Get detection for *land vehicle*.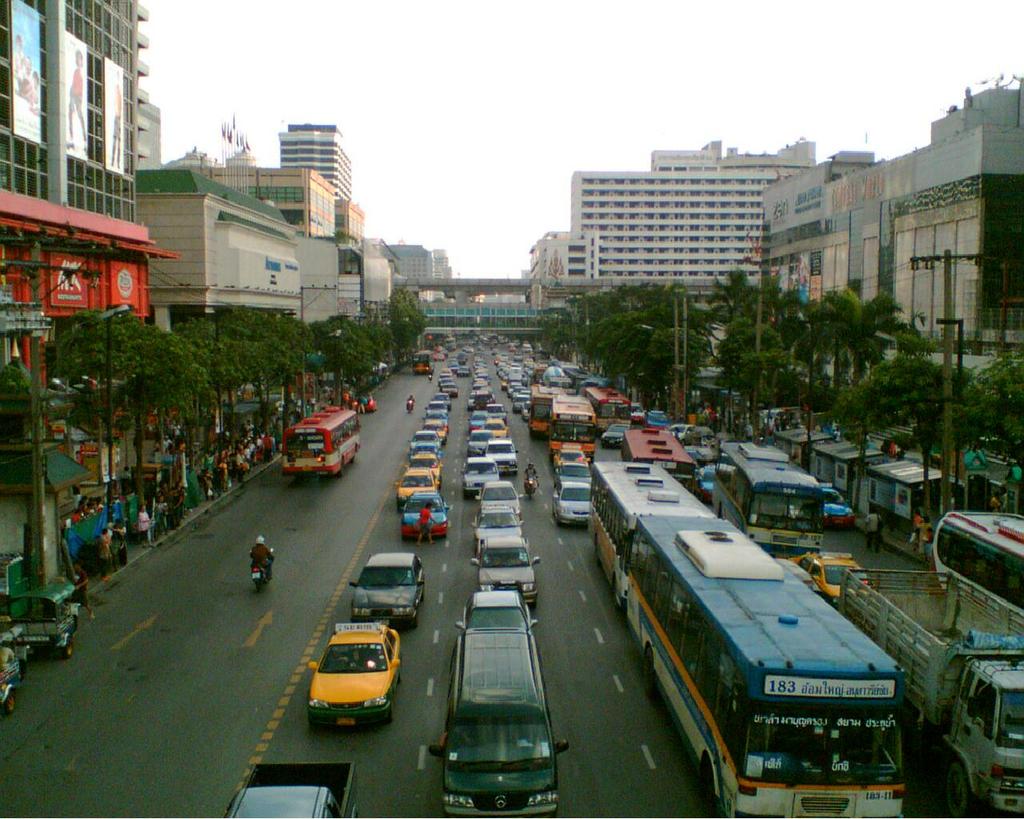
Detection: bbox(549, 370, 563, 384).
